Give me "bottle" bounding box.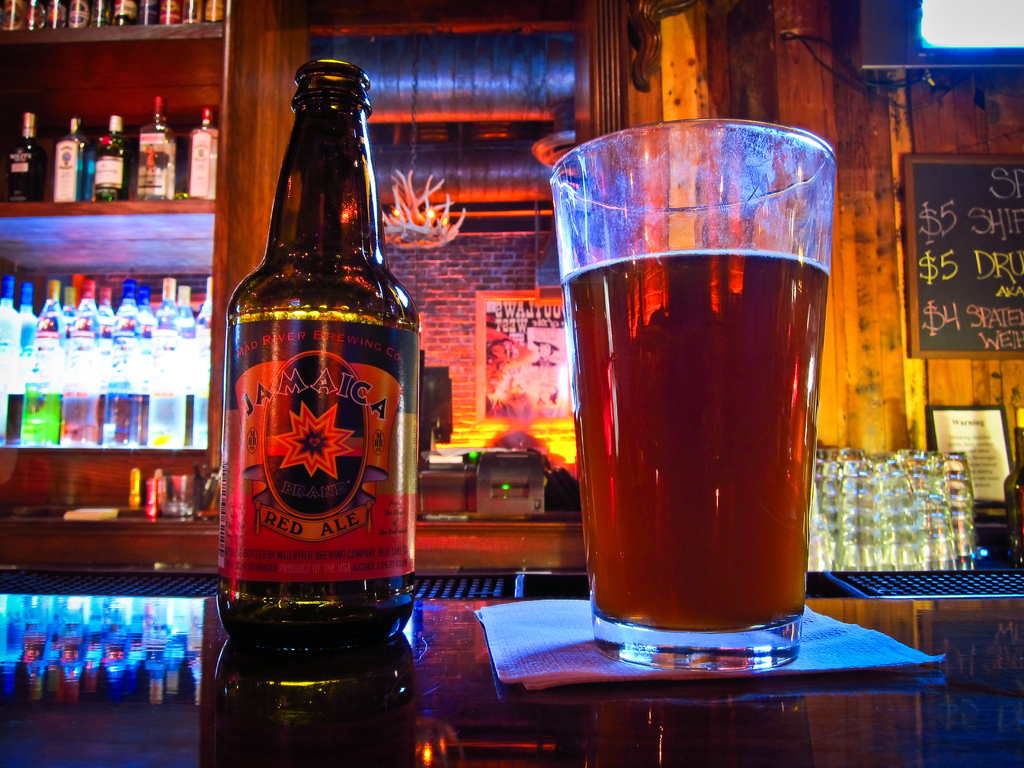
x1=3, y1=287, x2=45, y2=409.
